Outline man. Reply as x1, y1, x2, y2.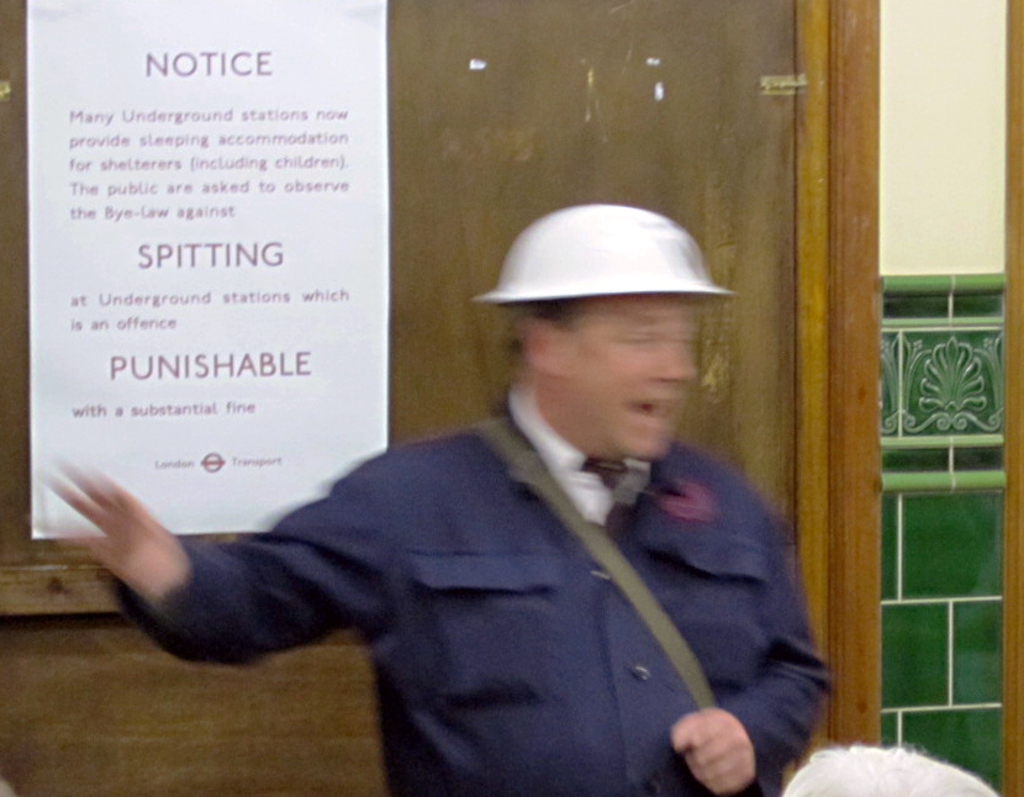
32, 199, 833, 796.
